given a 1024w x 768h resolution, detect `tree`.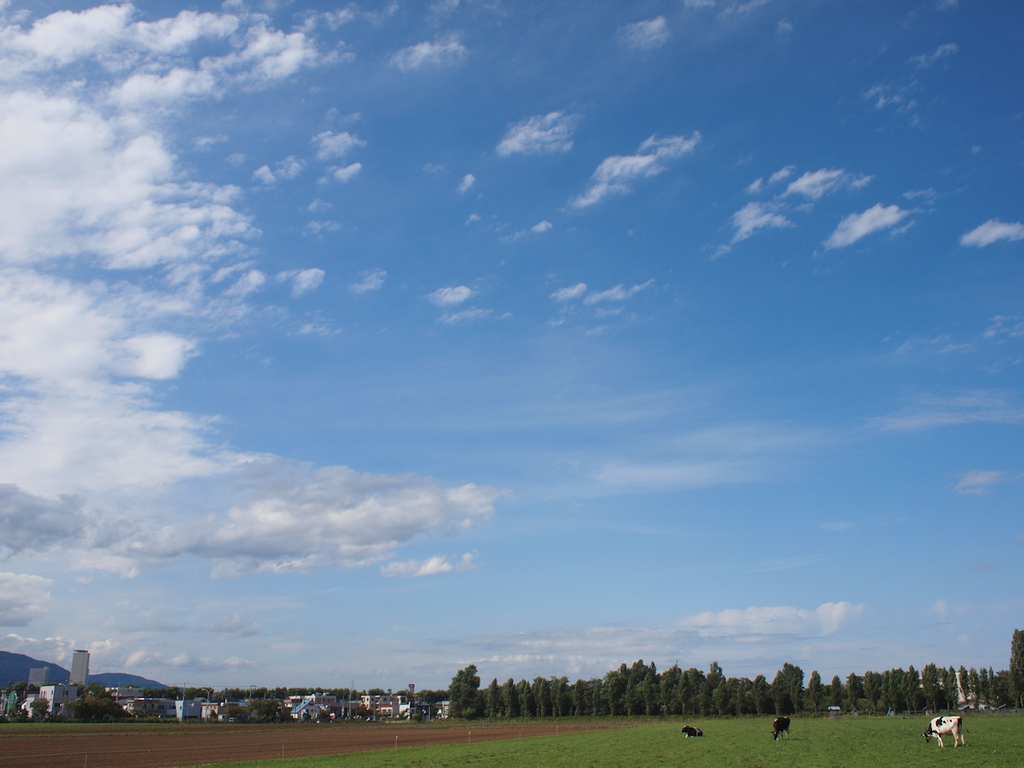
{"left": 443, "top": 666, "right": 484, "bottom": 729}.
